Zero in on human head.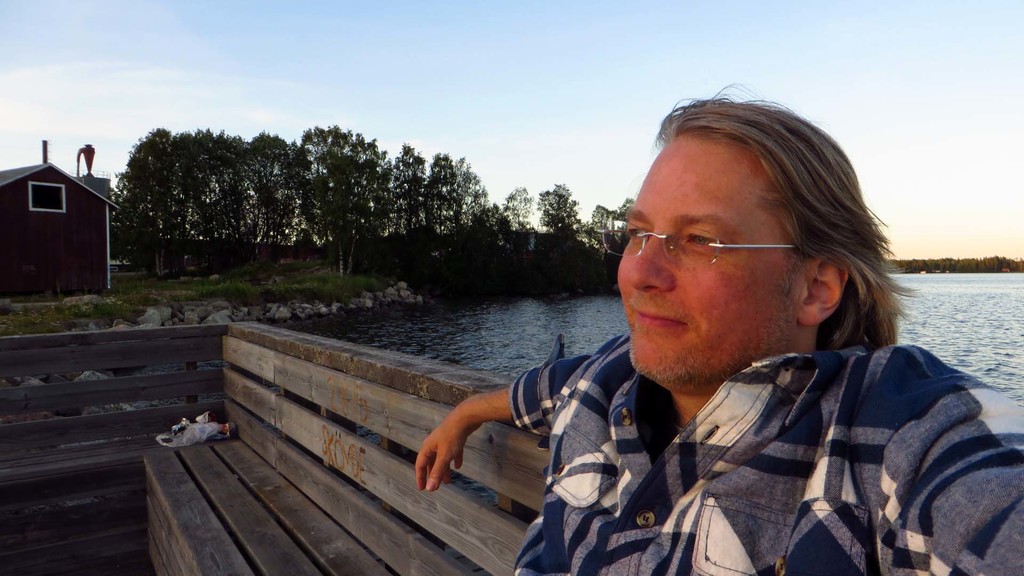
Zeroed in: <bbox>626, 106, 891, 378</bbox>.
